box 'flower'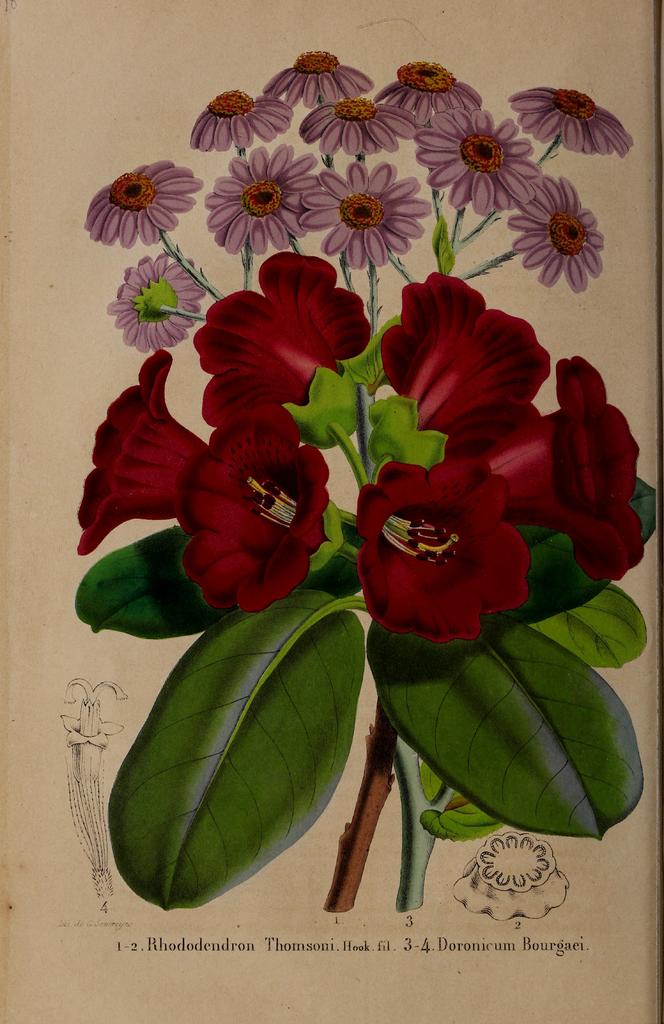
<bbox>413, 106, 544, 219</bbox>
